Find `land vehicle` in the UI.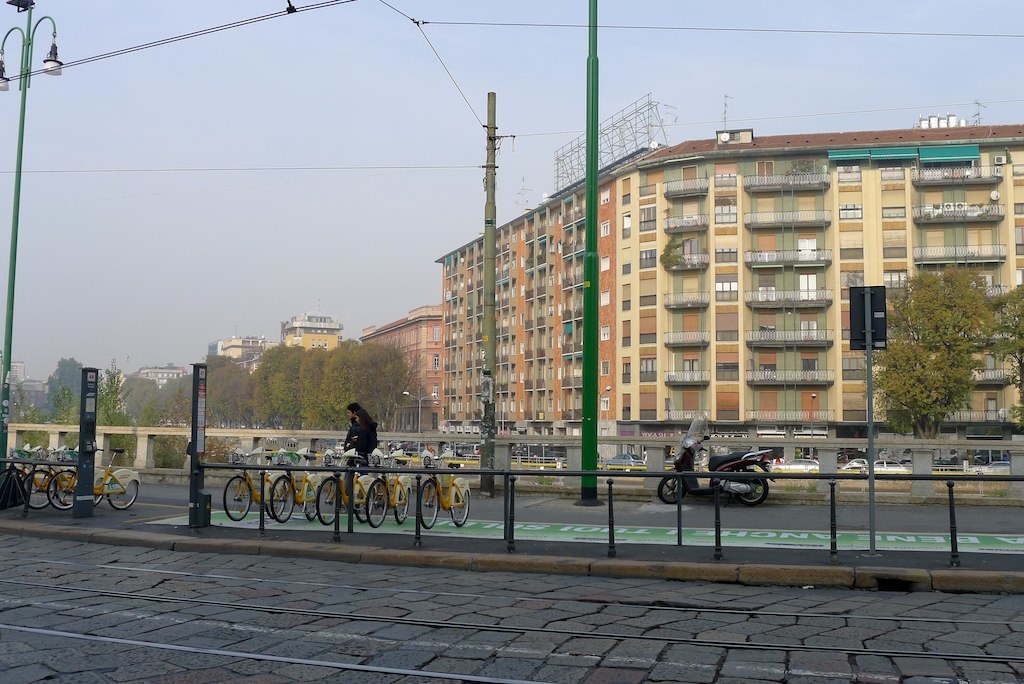
UI element at <bbox>871, 458, 903, 469</bbox>.
